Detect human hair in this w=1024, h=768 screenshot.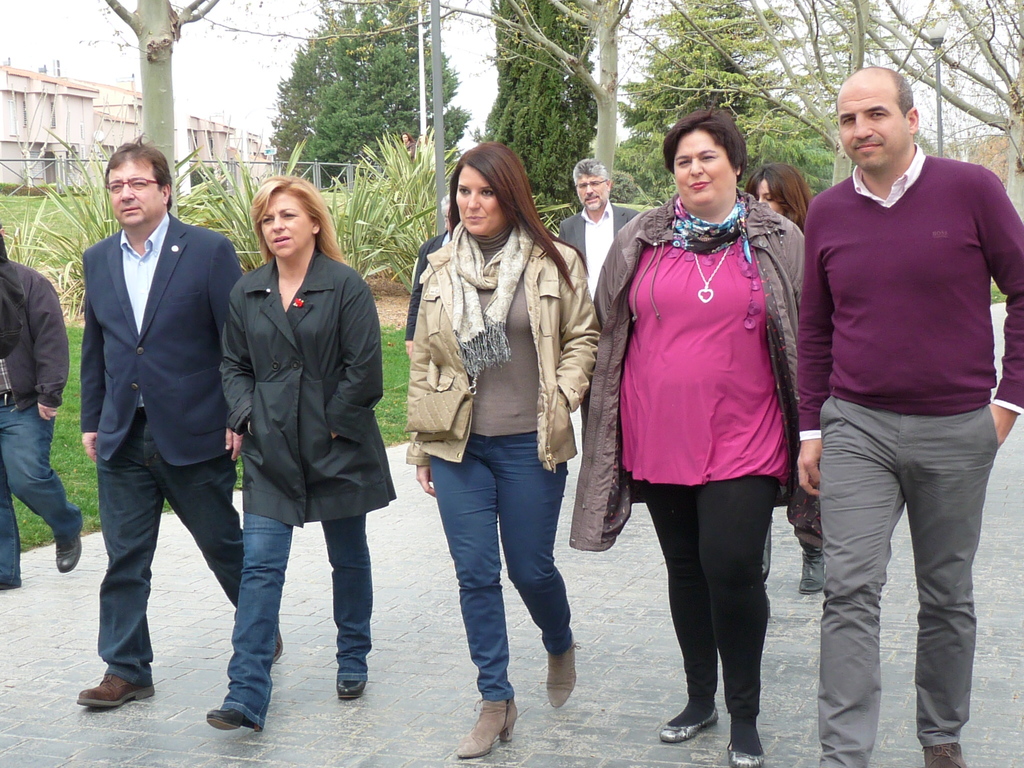
Detection: BBox(443, 142, 582, 285).
